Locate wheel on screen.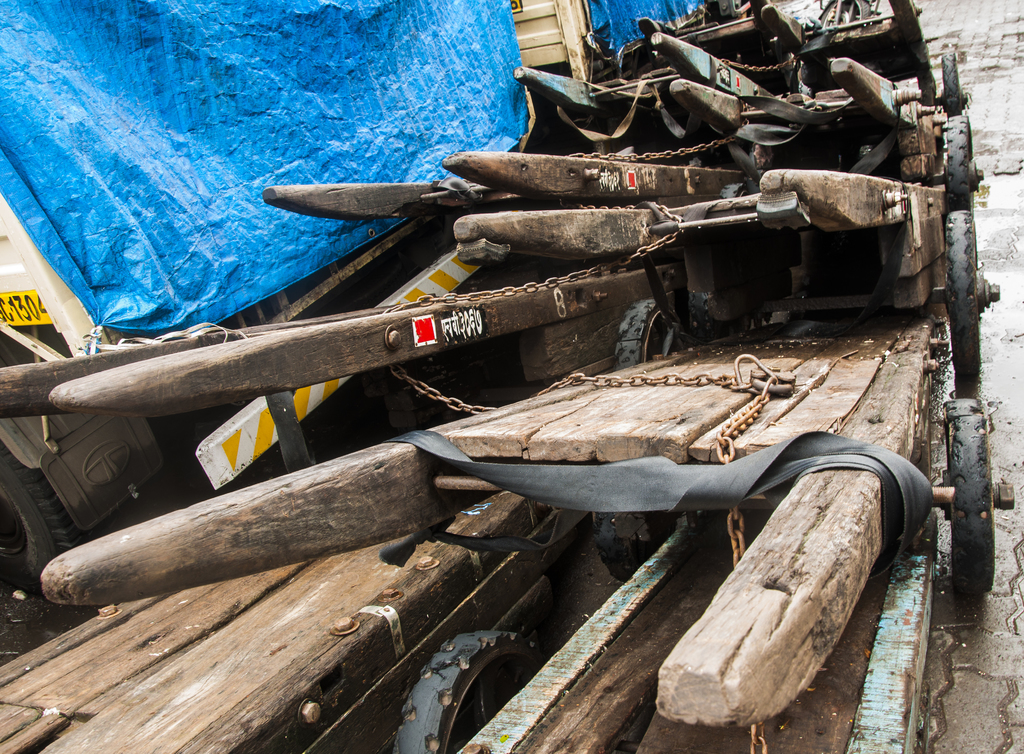
On screen at [left=0, top=441, right=86, bottom=580].
